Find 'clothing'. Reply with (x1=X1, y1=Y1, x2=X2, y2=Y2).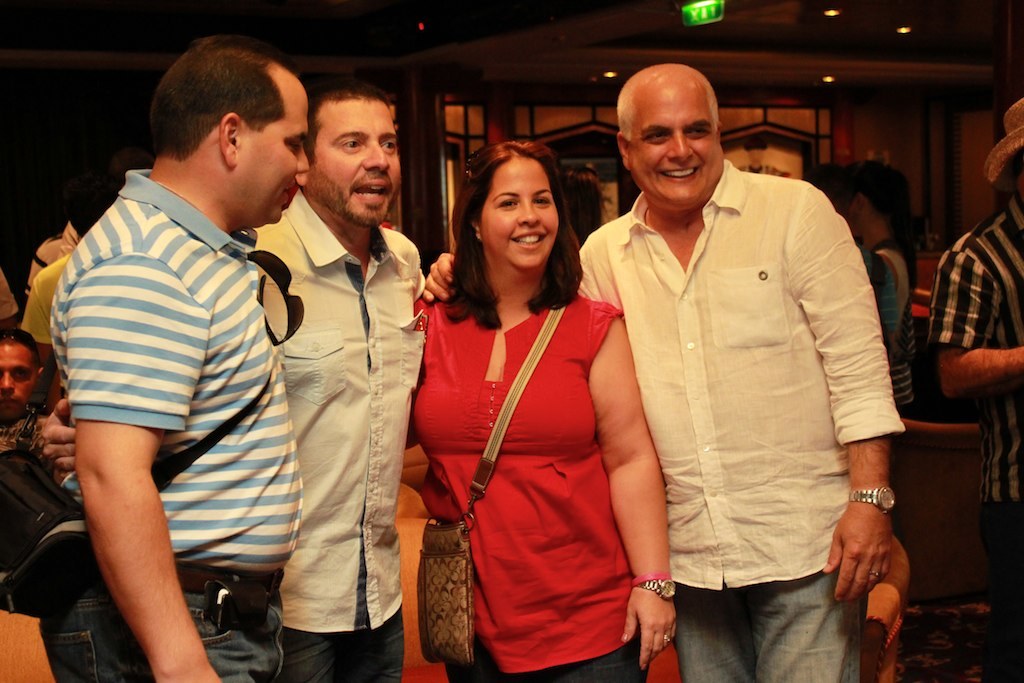
(x1=939, y1=200, x2=1023, y2=682).
